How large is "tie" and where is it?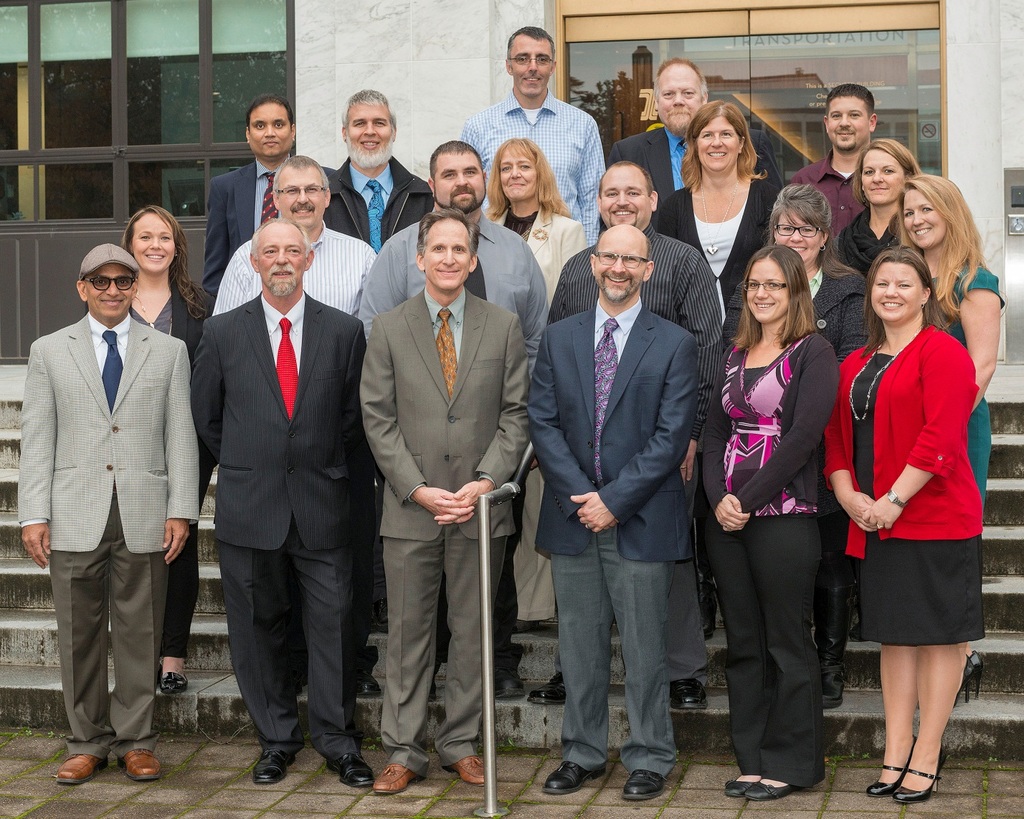
Bounding box: <box>255,176,278,228</box>.
